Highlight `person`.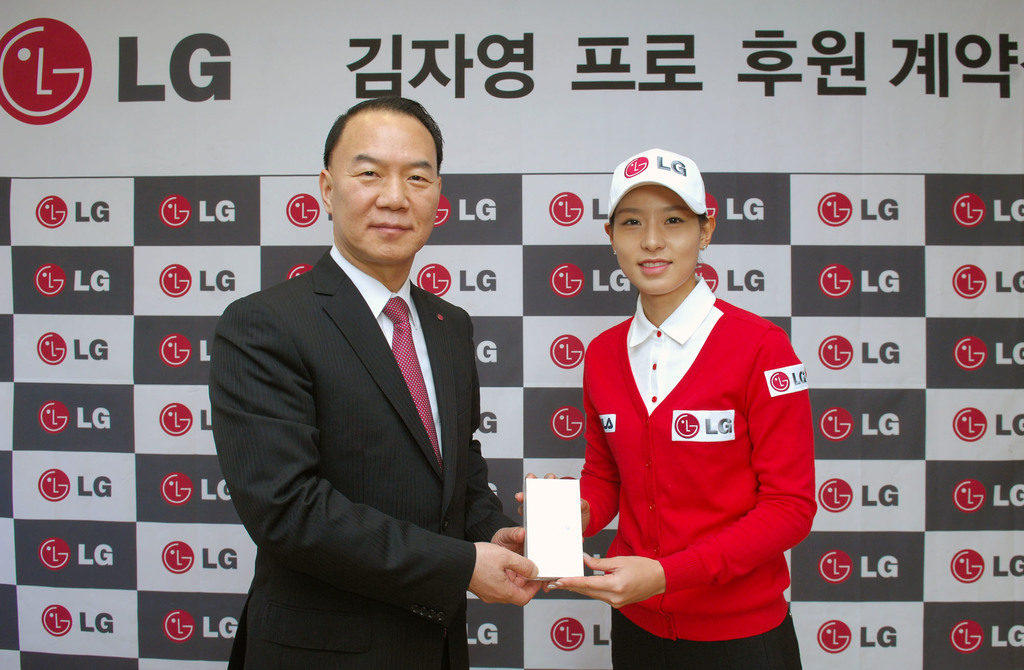
Highlighted region: x1=207, y1=90, x2=549, y2=669.
